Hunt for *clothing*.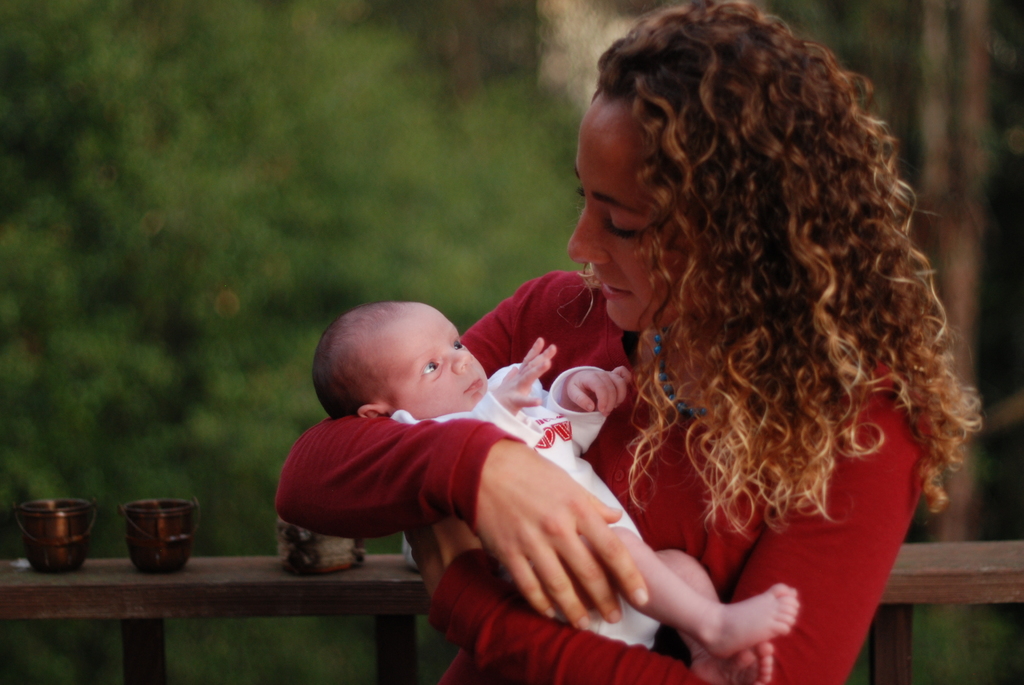
Hunted down at pyautogui.locateOnScreen(272, 274, 948, 684).
